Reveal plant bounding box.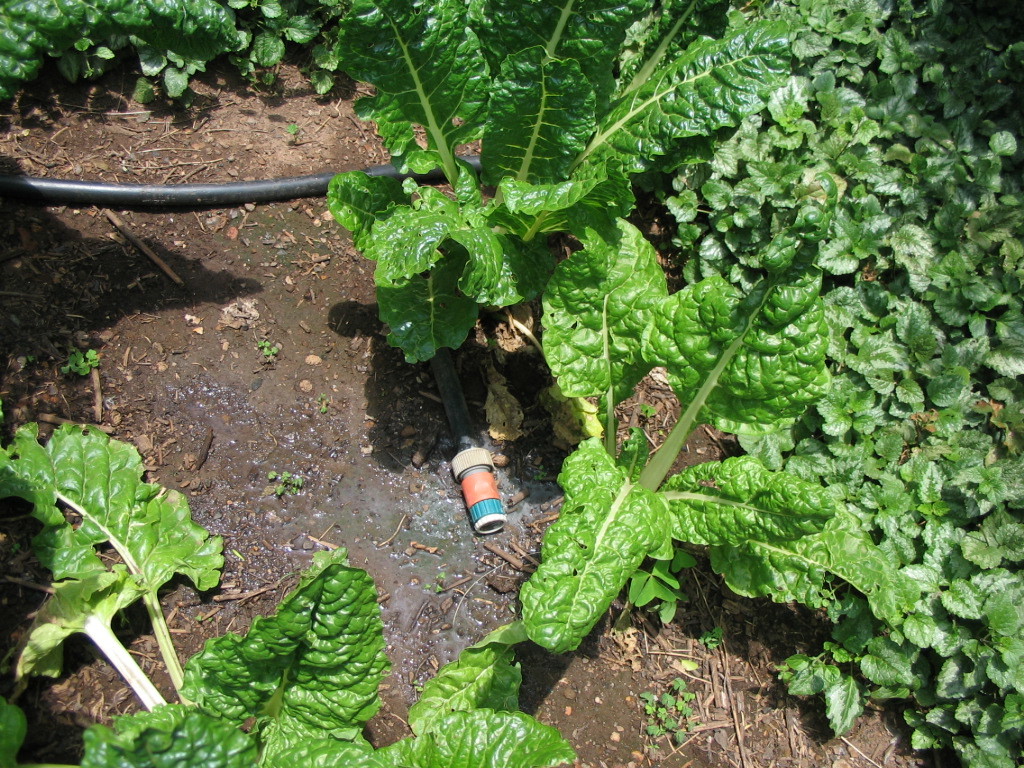
Revealed: select_region(313, 0, 923, 657).
